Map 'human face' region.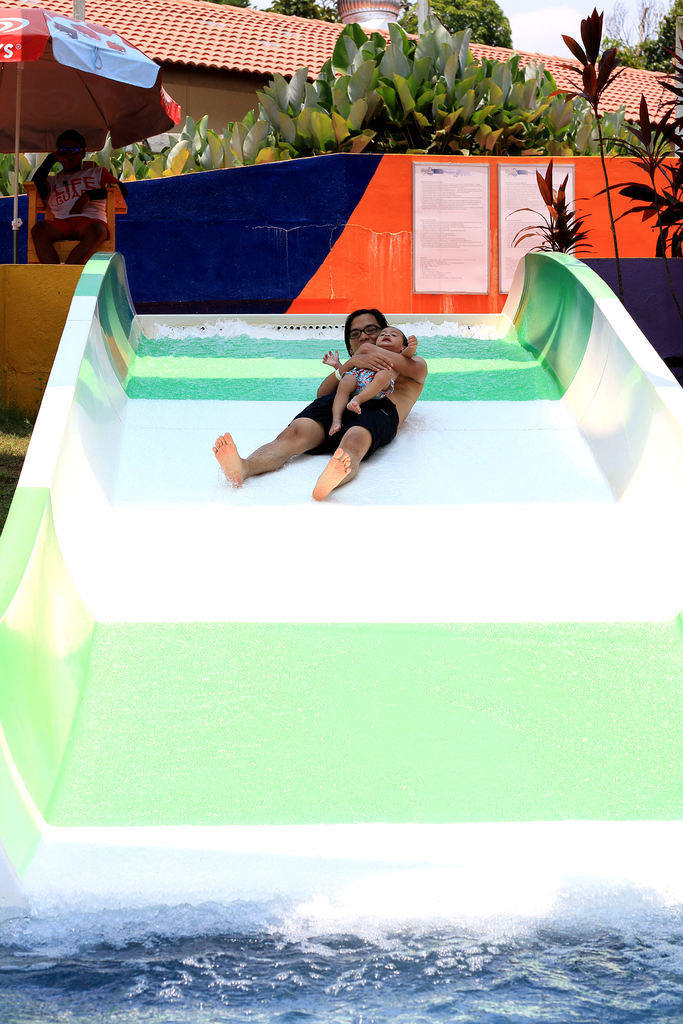
Mapped to l=351, t=314, r=381, b=350.
